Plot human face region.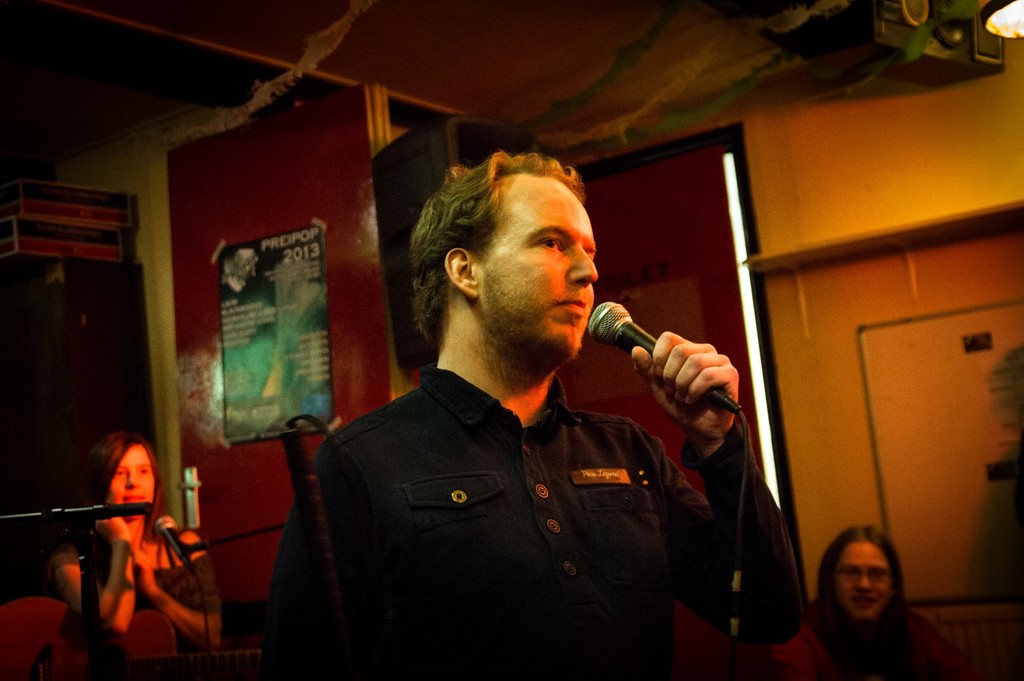
Plotted at detection(479, 173, 599, 365).
